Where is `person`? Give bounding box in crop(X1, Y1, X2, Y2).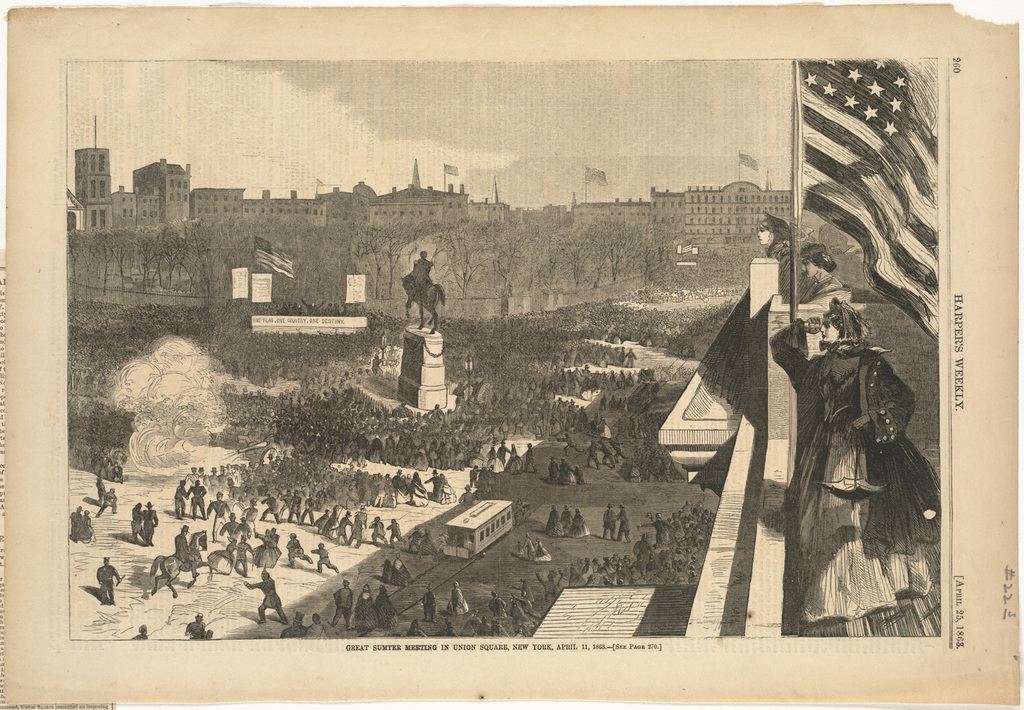
crop(89, 556, 126, 604).
